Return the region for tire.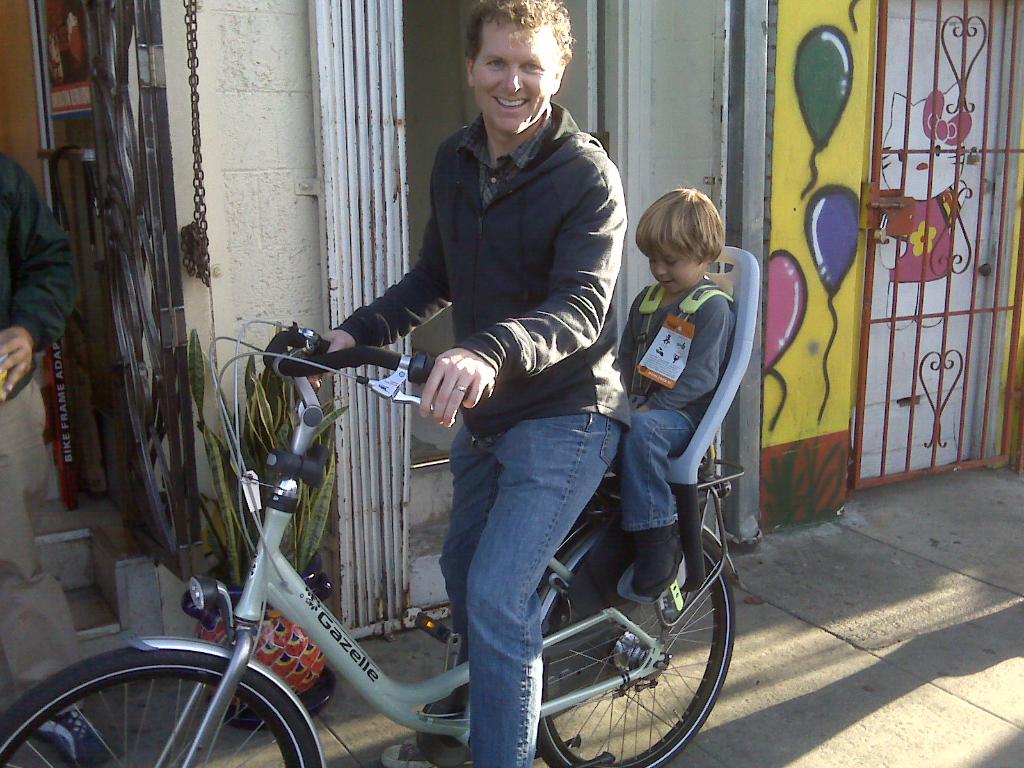
pyautogui.locateOnScreen(0, 639, 321, 767).
